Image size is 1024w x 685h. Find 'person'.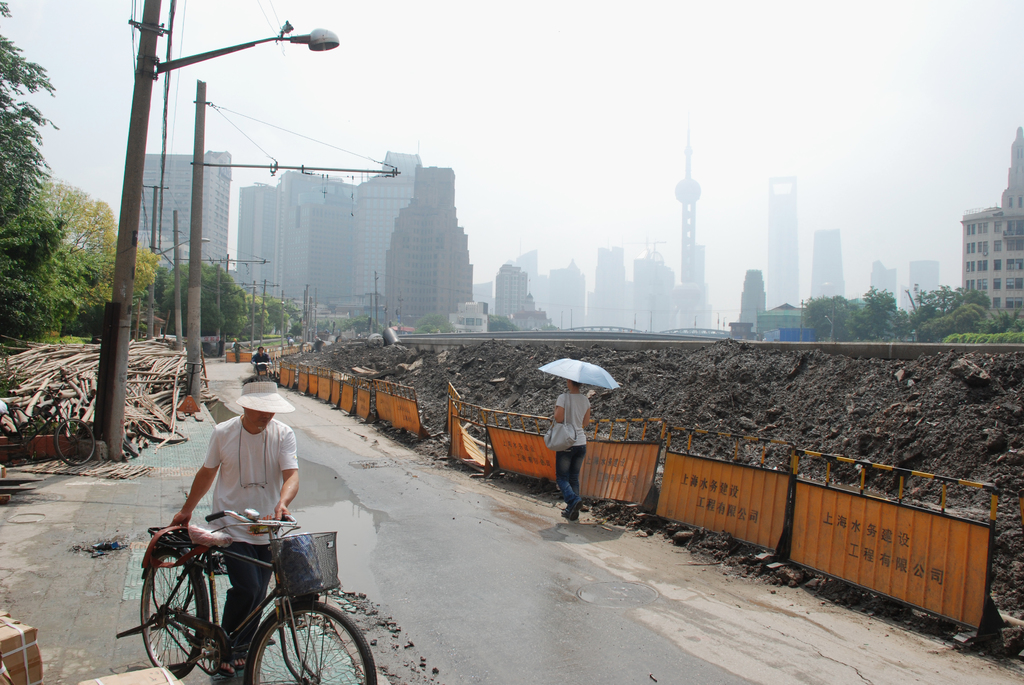
[159,371,305,674].
